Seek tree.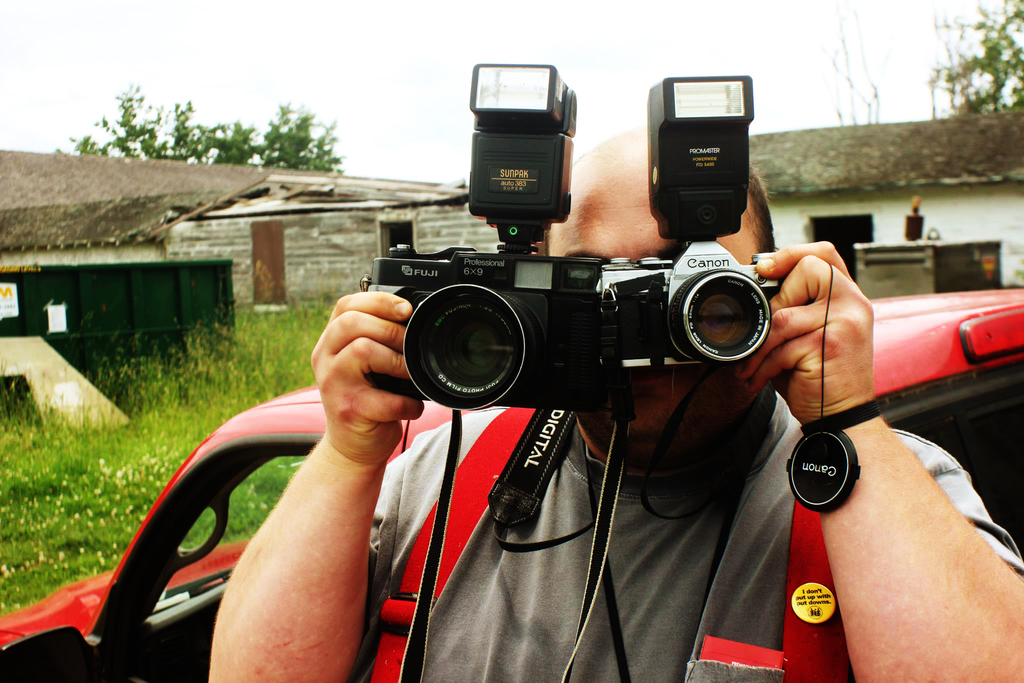
{"x1": 49, "y1": 80, "x2": 346, "y2": 184}.
